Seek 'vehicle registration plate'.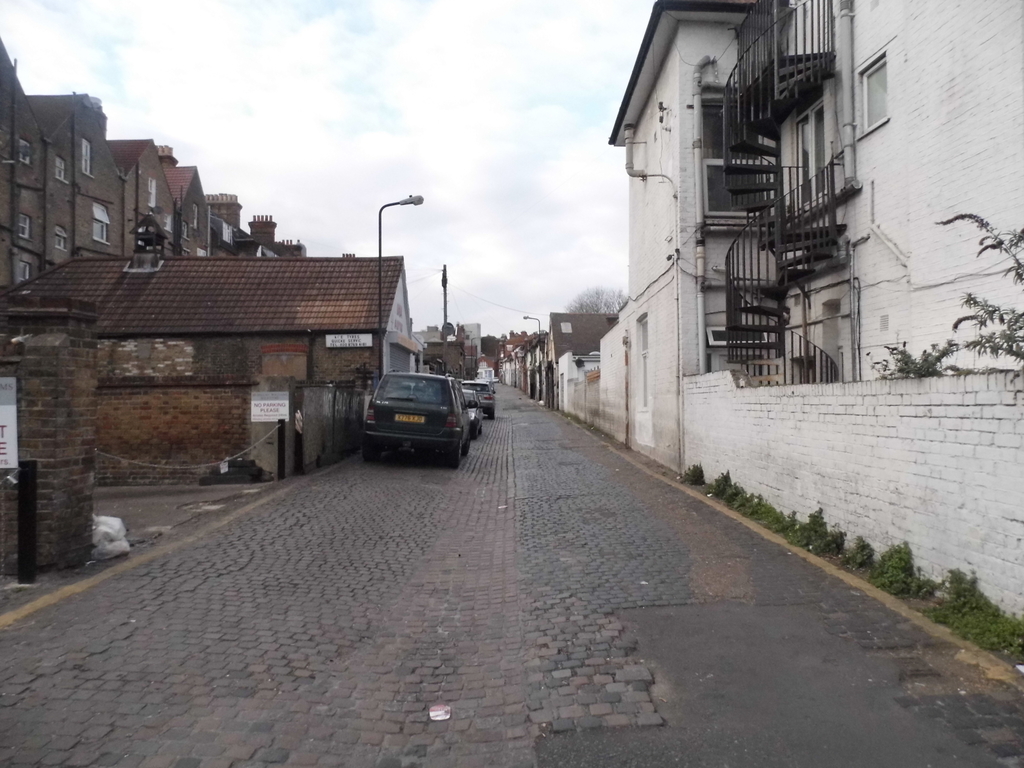
region(395, 414, 424, 424).
